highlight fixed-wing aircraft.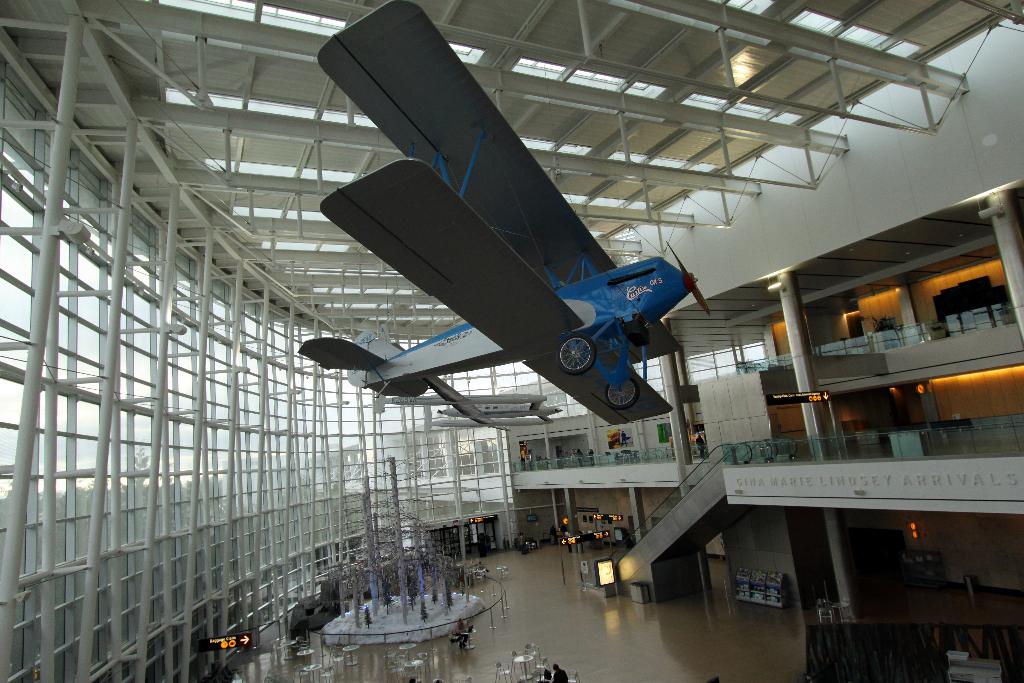
Highlighted region: {"left": 294, "top": 0, "right": 715, "bottom": 422}.
